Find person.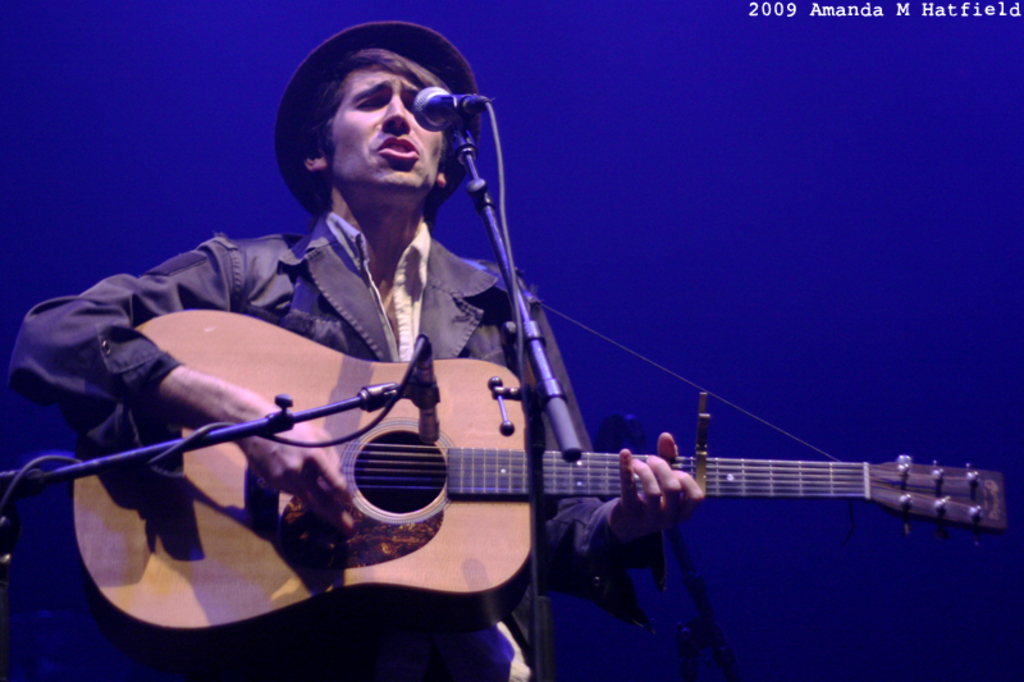
[102, 54, 873, 656].
